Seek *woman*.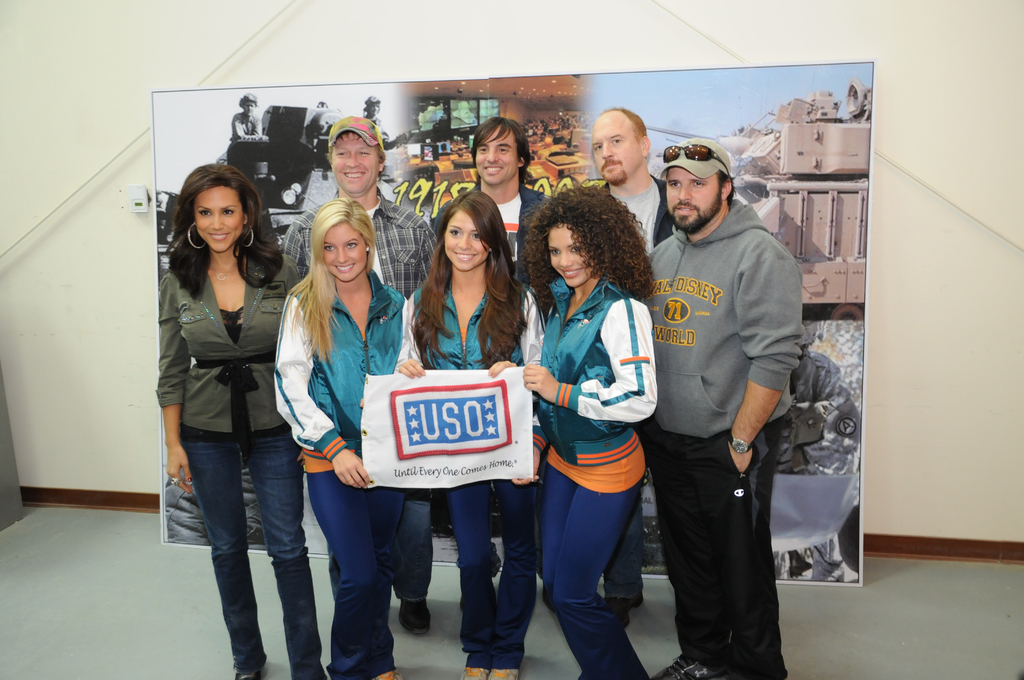
locate(147, 152, 314, 653).
